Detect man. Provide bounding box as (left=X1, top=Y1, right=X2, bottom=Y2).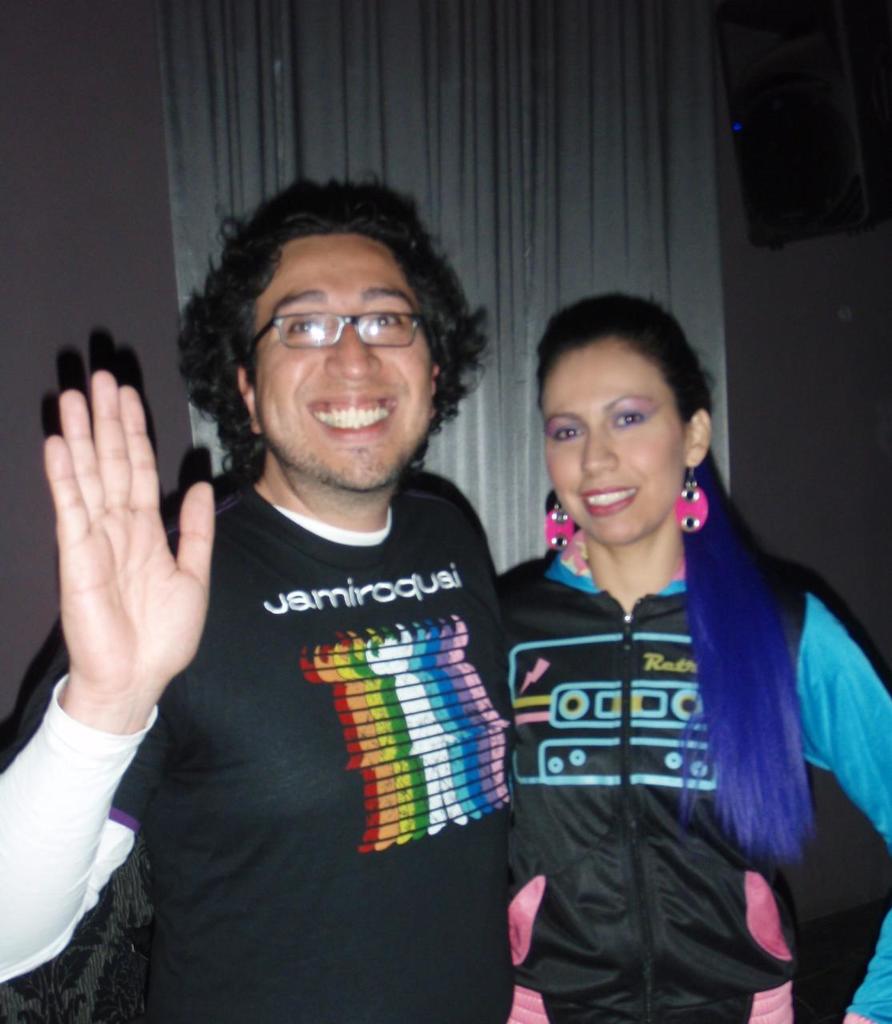
(left=12, top=170, right=566, bottom=993).
